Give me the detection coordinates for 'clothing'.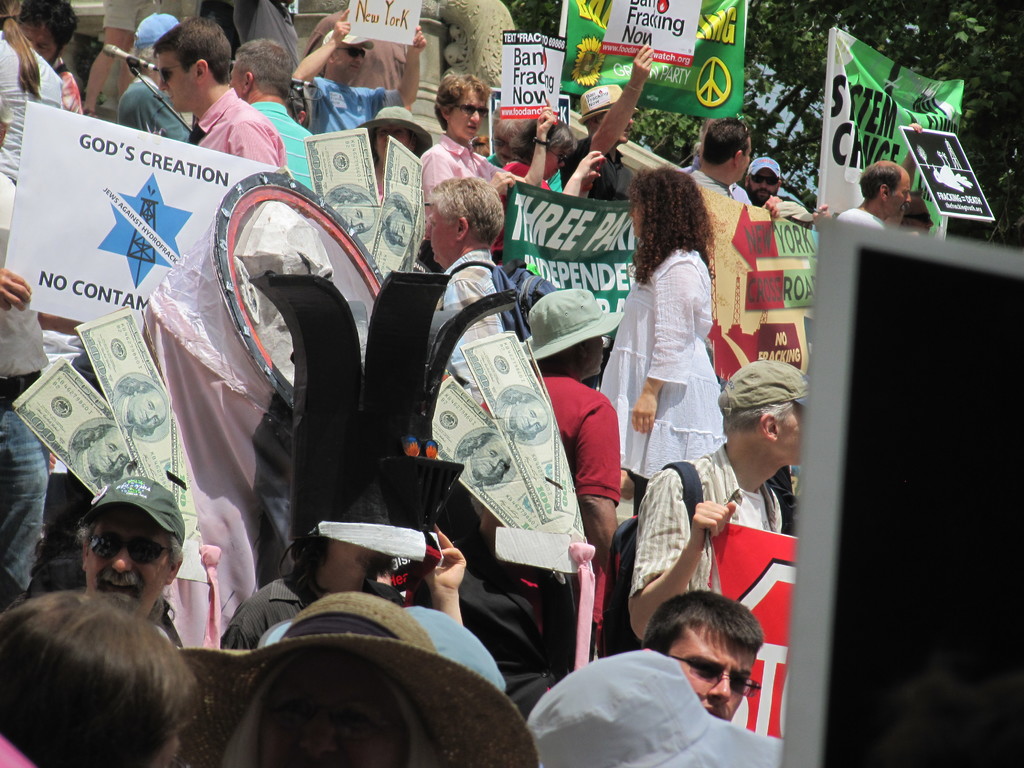
l=435, t=463, r=575, b=729.
